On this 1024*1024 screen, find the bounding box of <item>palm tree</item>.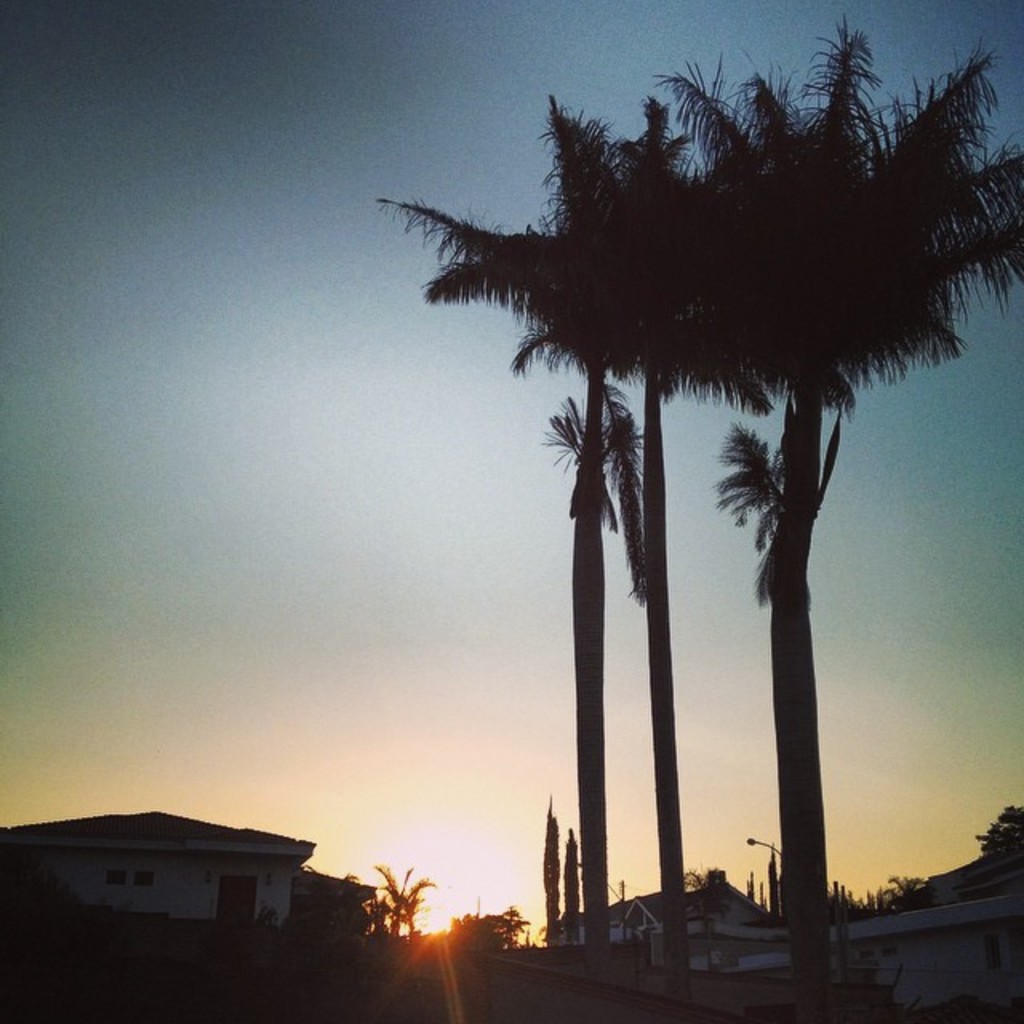
Bounding box: bbox=[371, 30, 1022, 1005].
